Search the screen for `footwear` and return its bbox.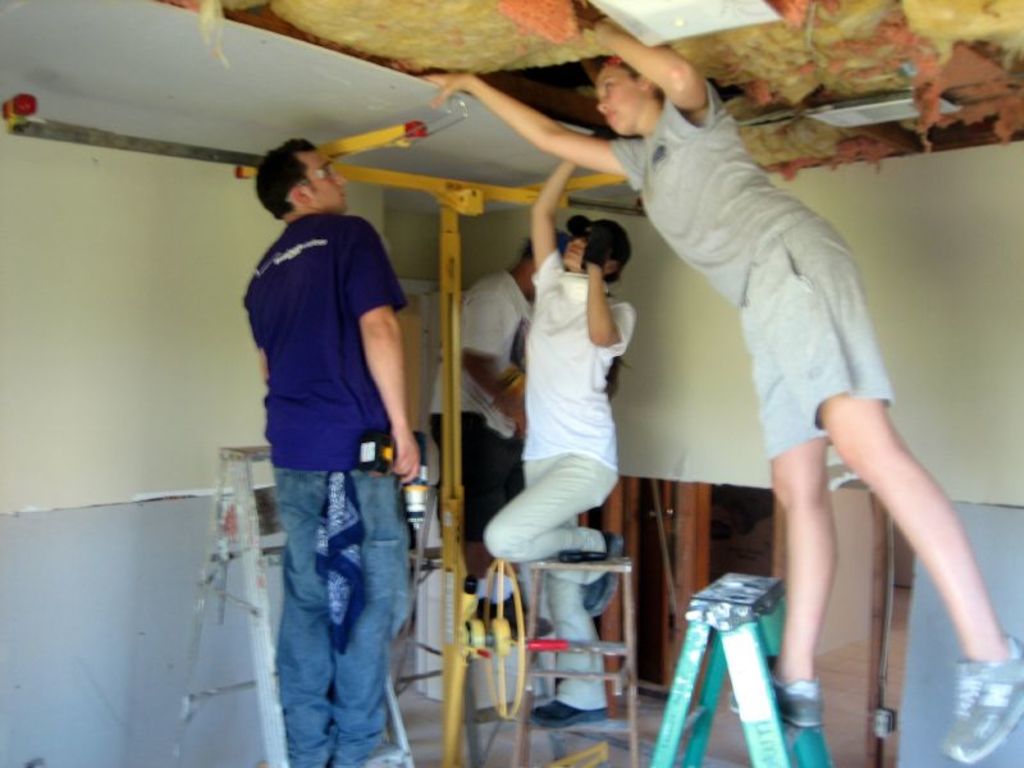
Found: <bbox>942, 644, 1023, 767</bbox>.
